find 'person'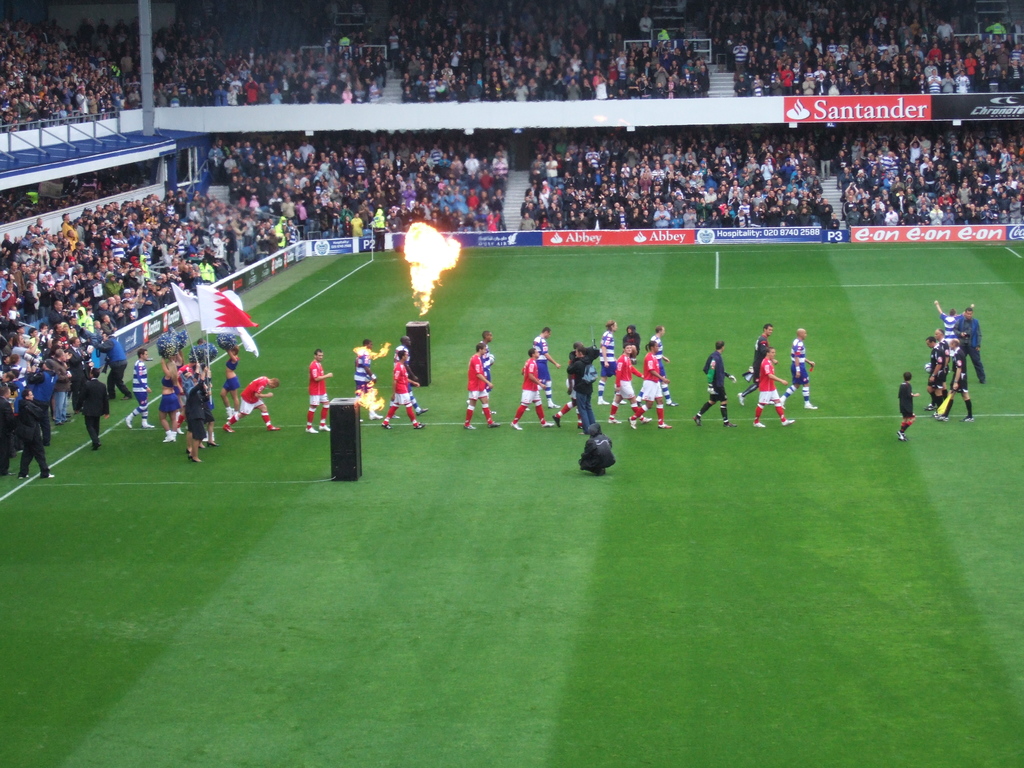
l=342, t=337, r=390, b=415
